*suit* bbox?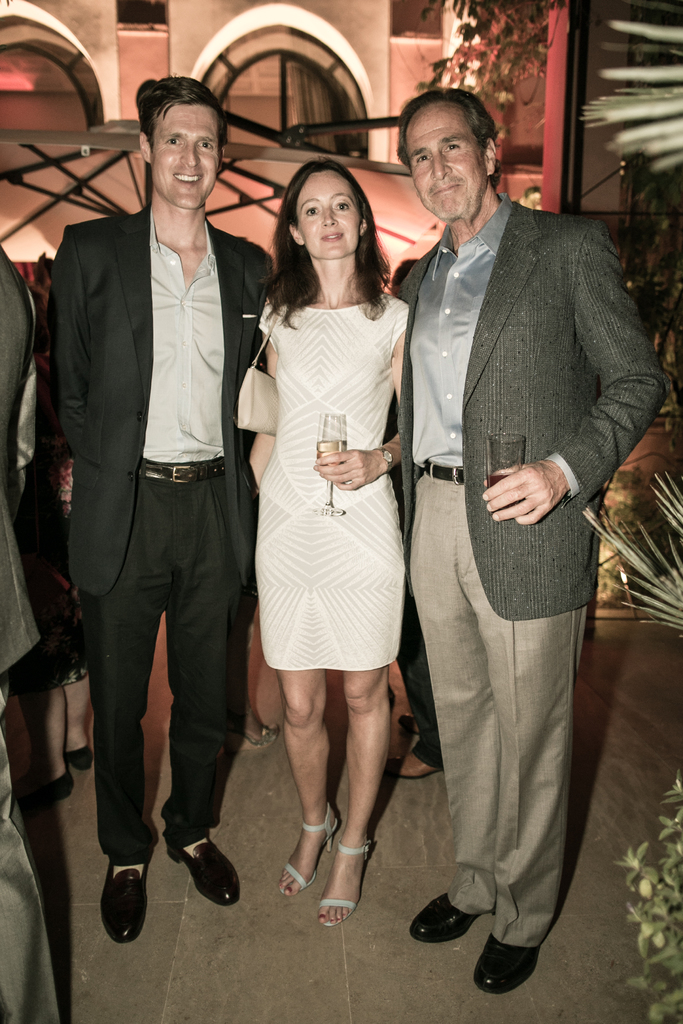
58/206/276/865
